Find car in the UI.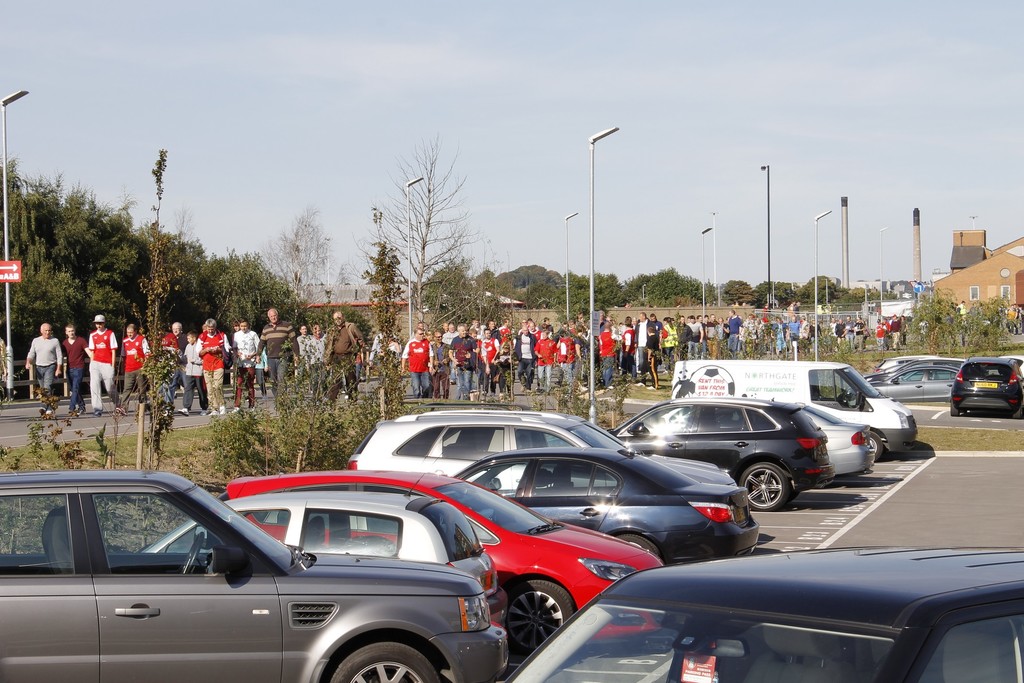
UI element at x1=497 y1=549 x2=1023 y2=682.
